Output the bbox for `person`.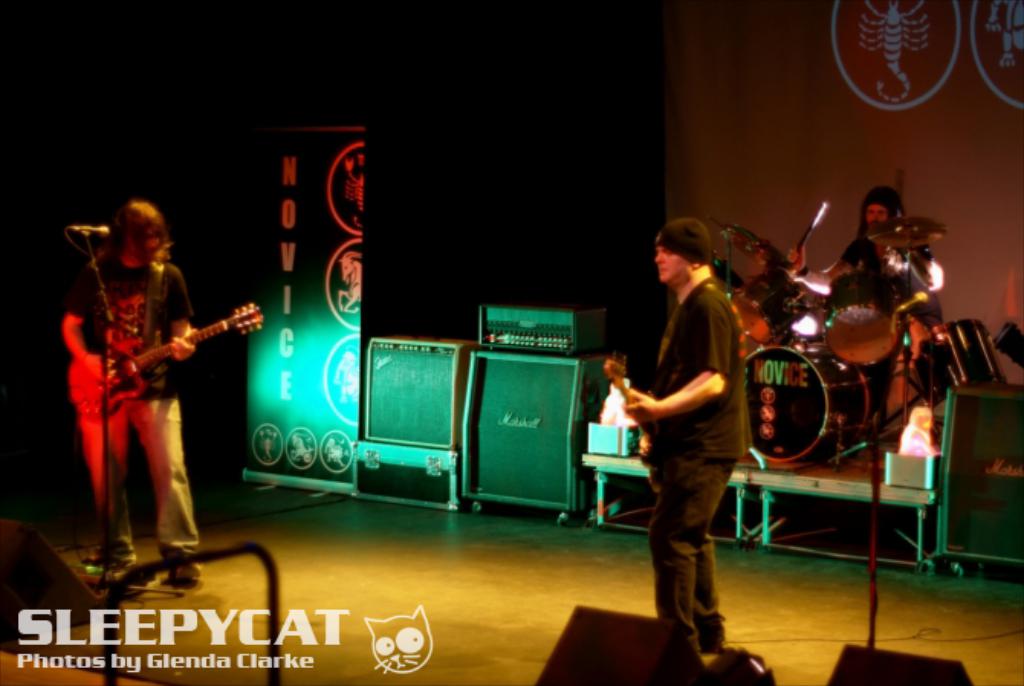
(61, 197, 202, 582).
